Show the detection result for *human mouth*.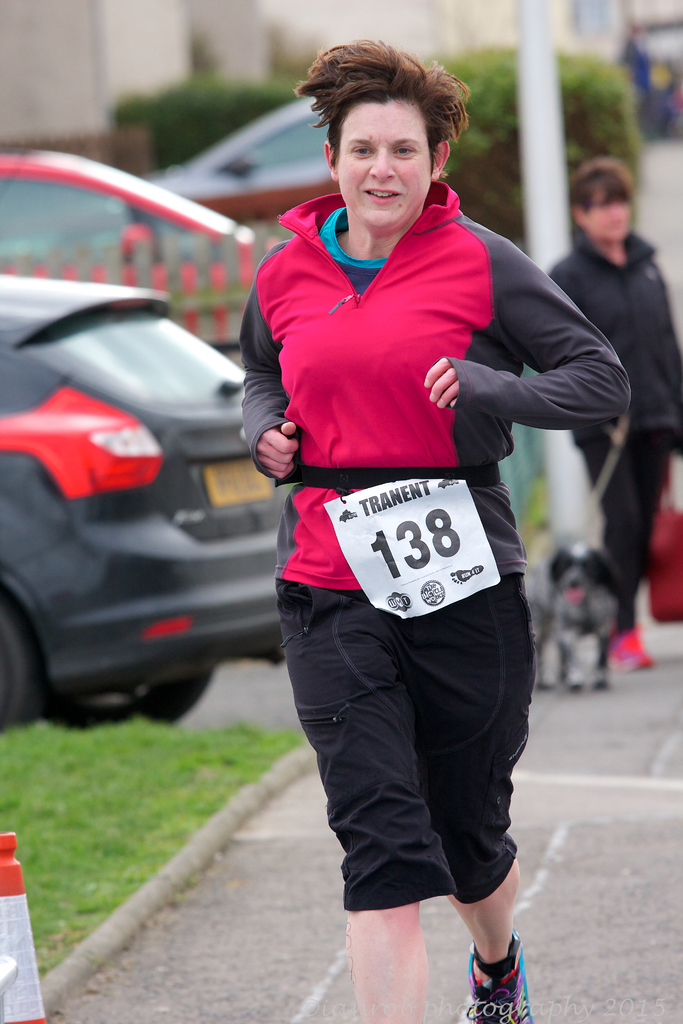
bbox=(365, 191, 400, 208).
